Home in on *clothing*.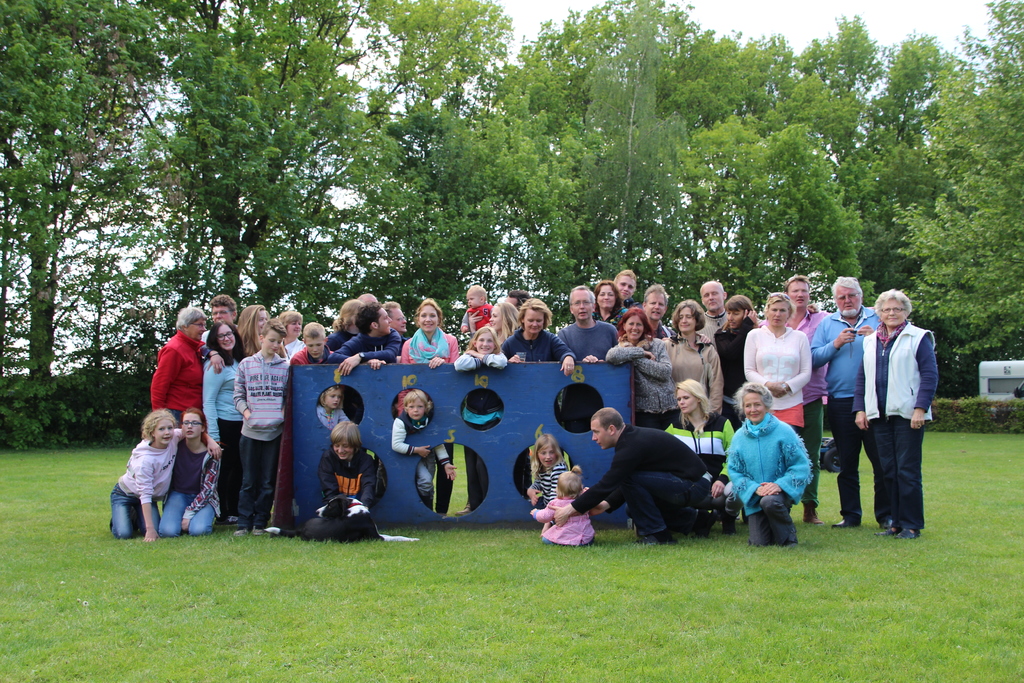
Homed in at <region>451, 352, 502, 370</region>.
